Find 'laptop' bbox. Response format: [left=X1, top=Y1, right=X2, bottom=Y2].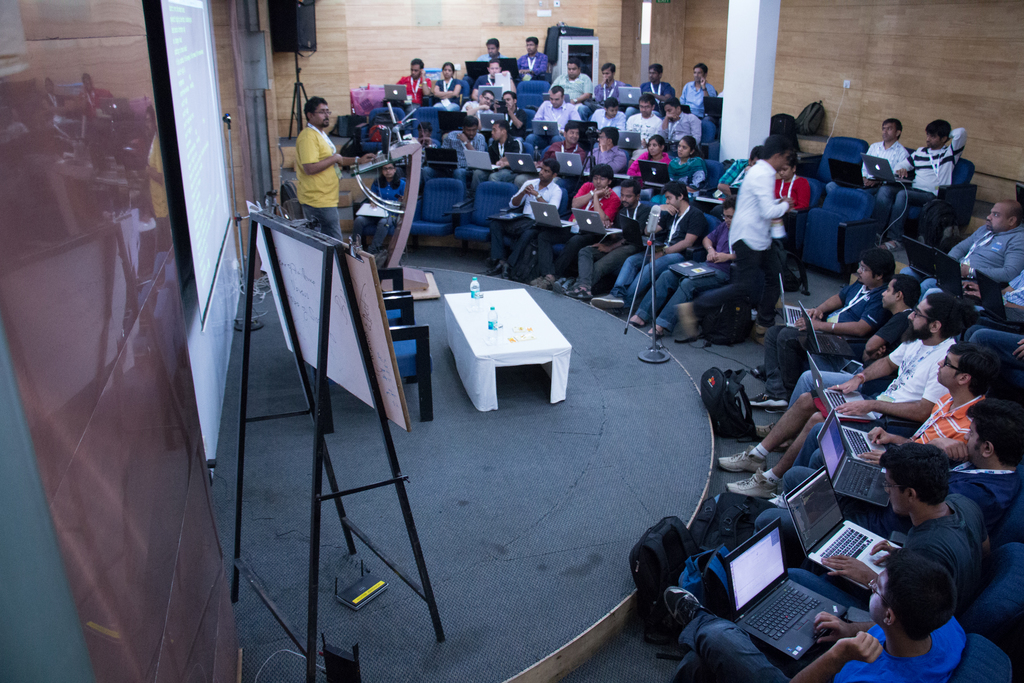
[left=668, top=259, right=714, bottom=277].
